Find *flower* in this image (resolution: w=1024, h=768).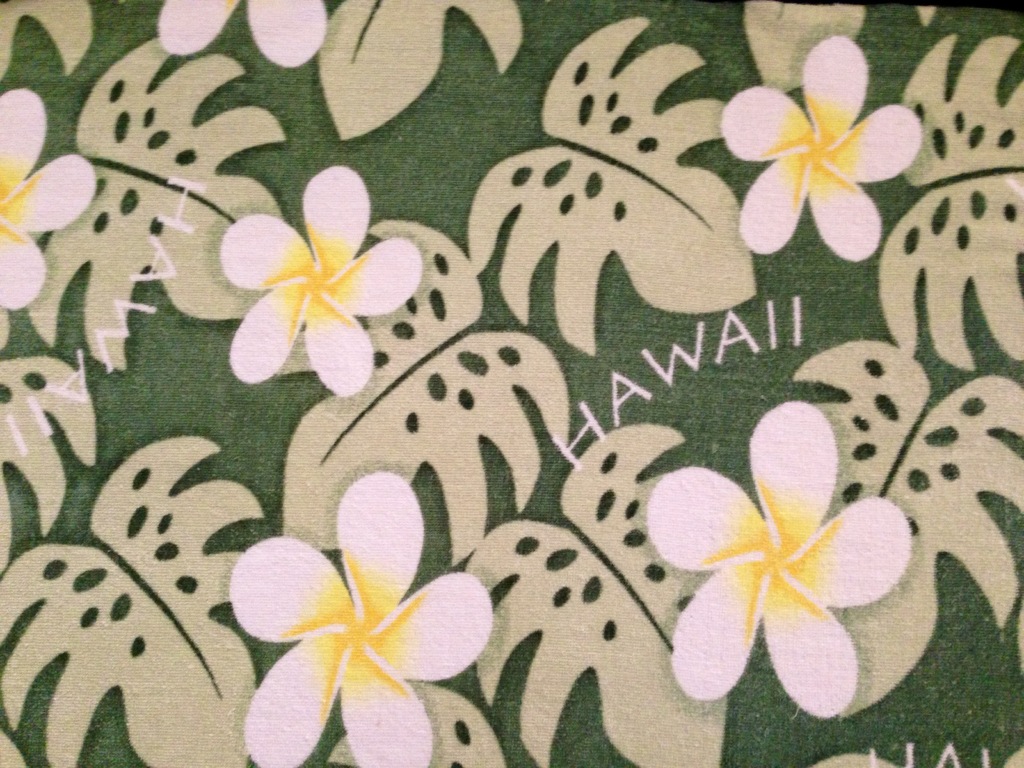
718, 36, 923, 257.
